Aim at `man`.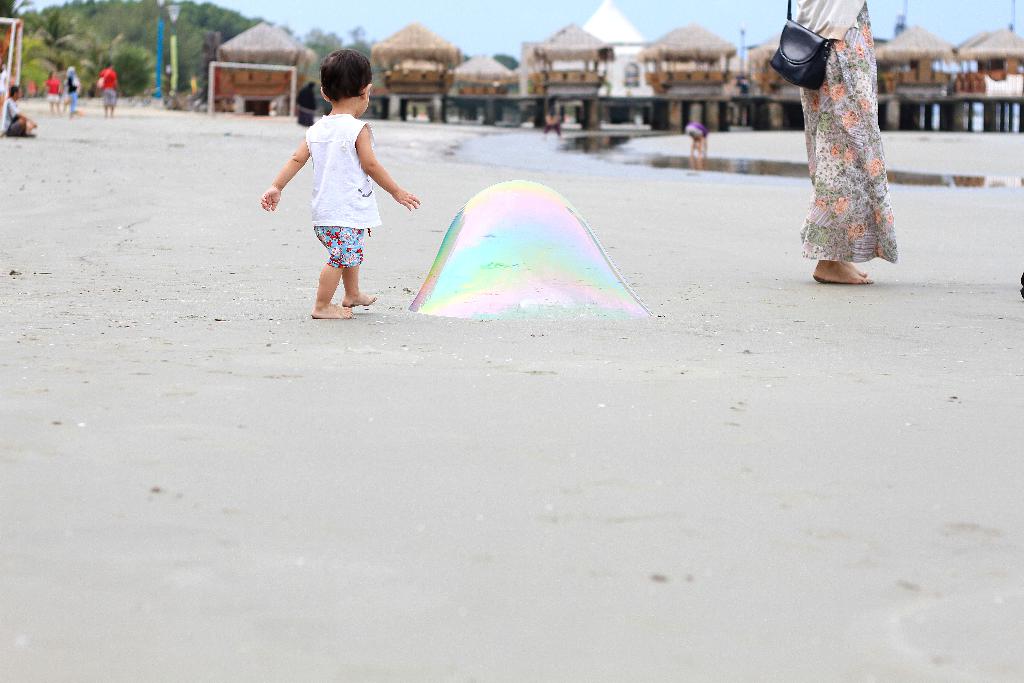
Aimed at {"left": 0, "top": 85, "right": 36, "bottom": 142}.
